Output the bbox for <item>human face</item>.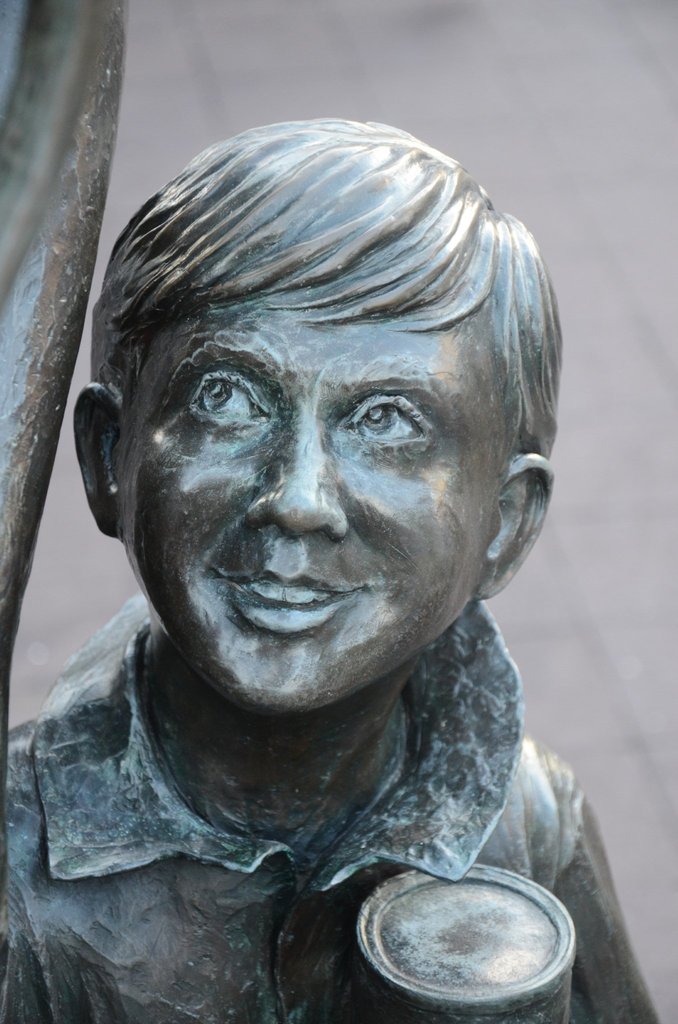
{"left": 114, "top": 281, "right": 501, "bottom": 718}.
